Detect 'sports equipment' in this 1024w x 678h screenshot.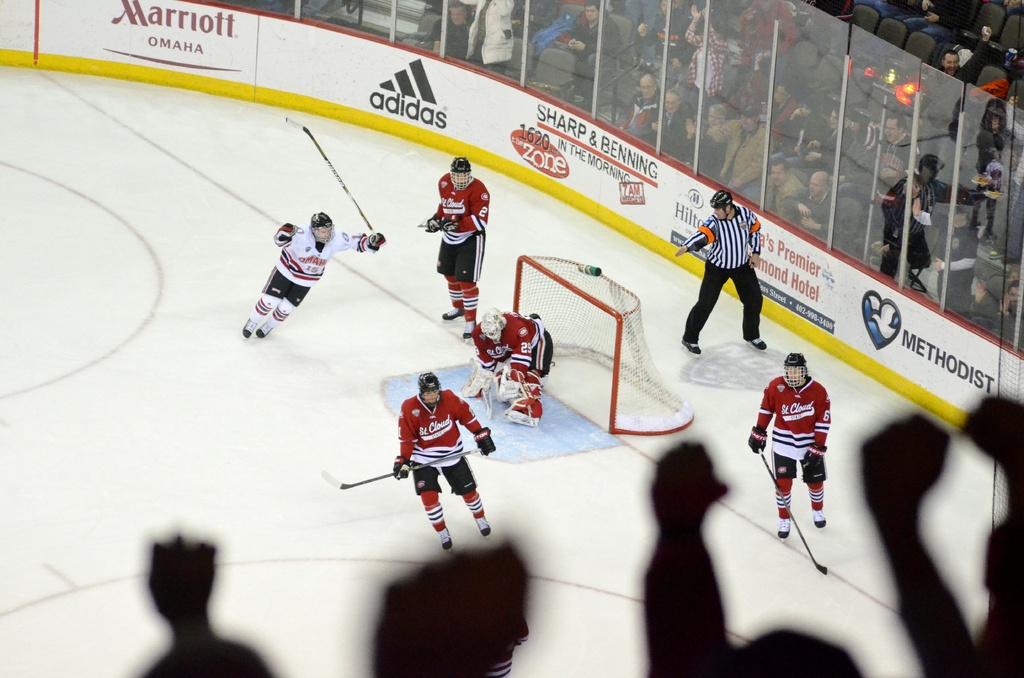
Detection: locate(418, 373, 444, 407).
